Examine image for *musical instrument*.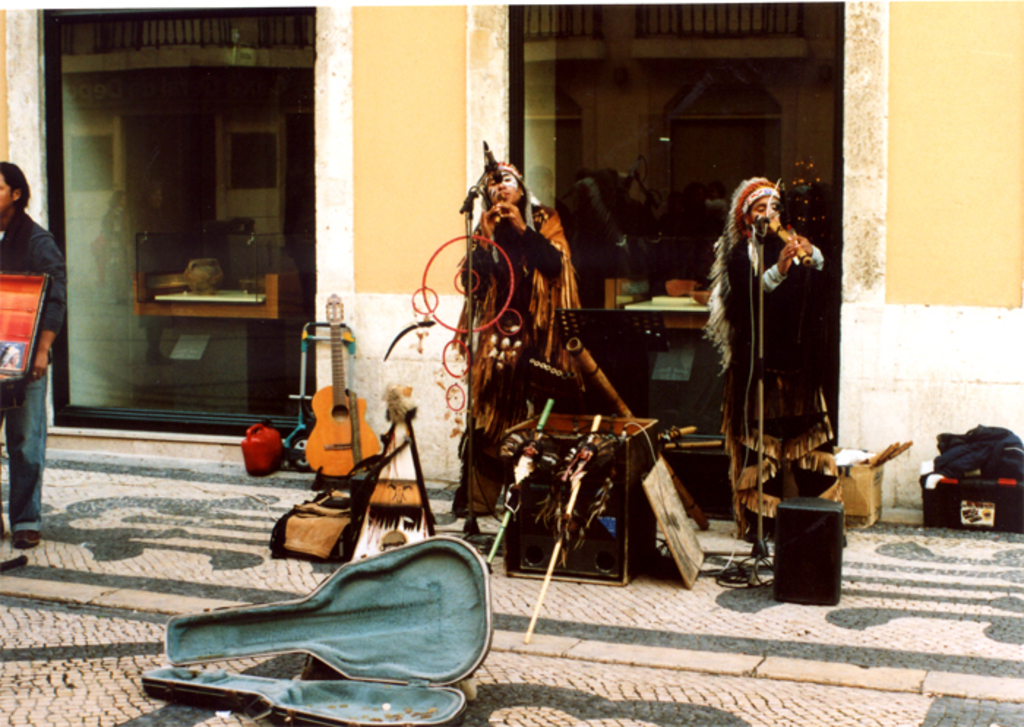
Examination result: rect(298, 291, 385, 481).
